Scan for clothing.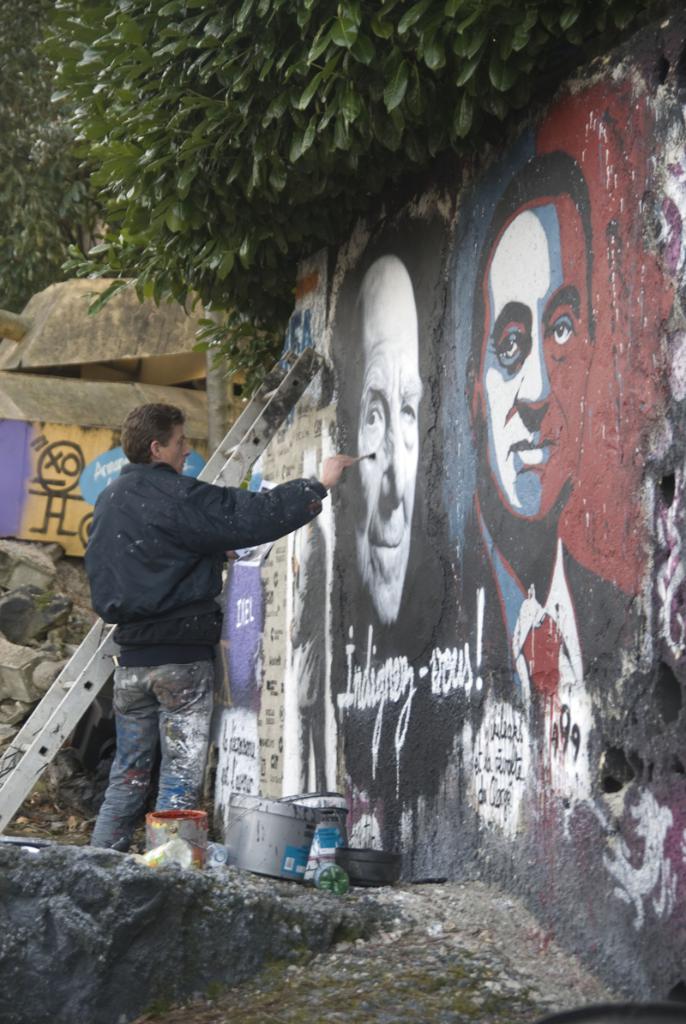
Scan result: 427 523 667 775.
